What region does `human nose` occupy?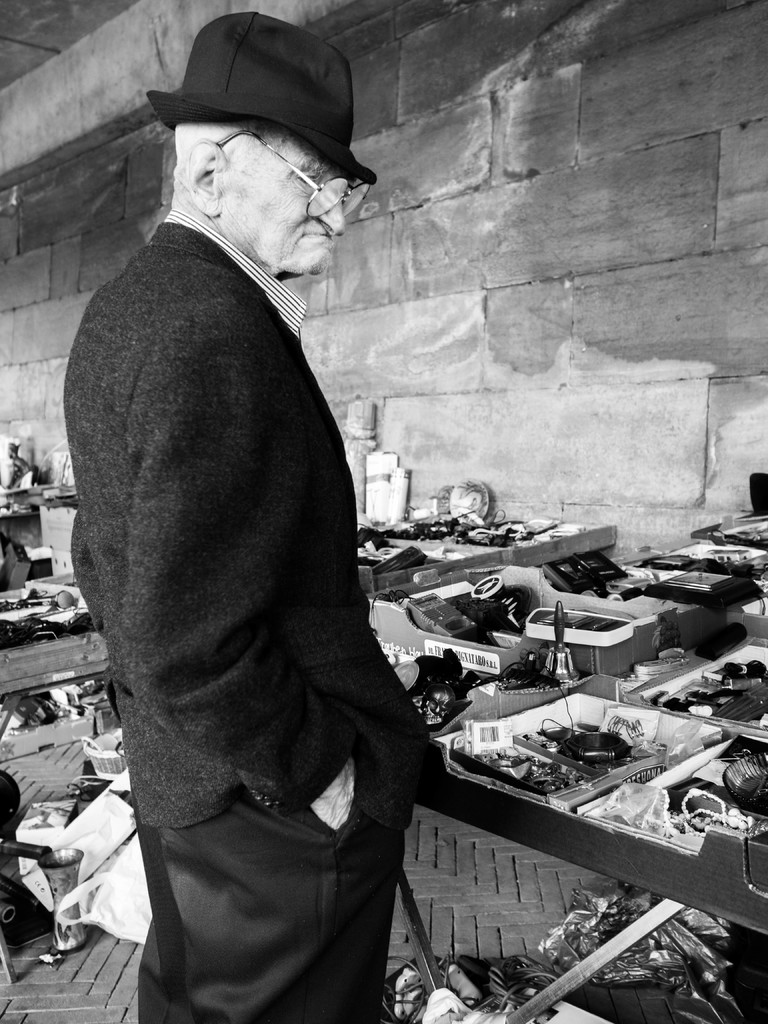
l=315, t=192, r=350, b=239.
